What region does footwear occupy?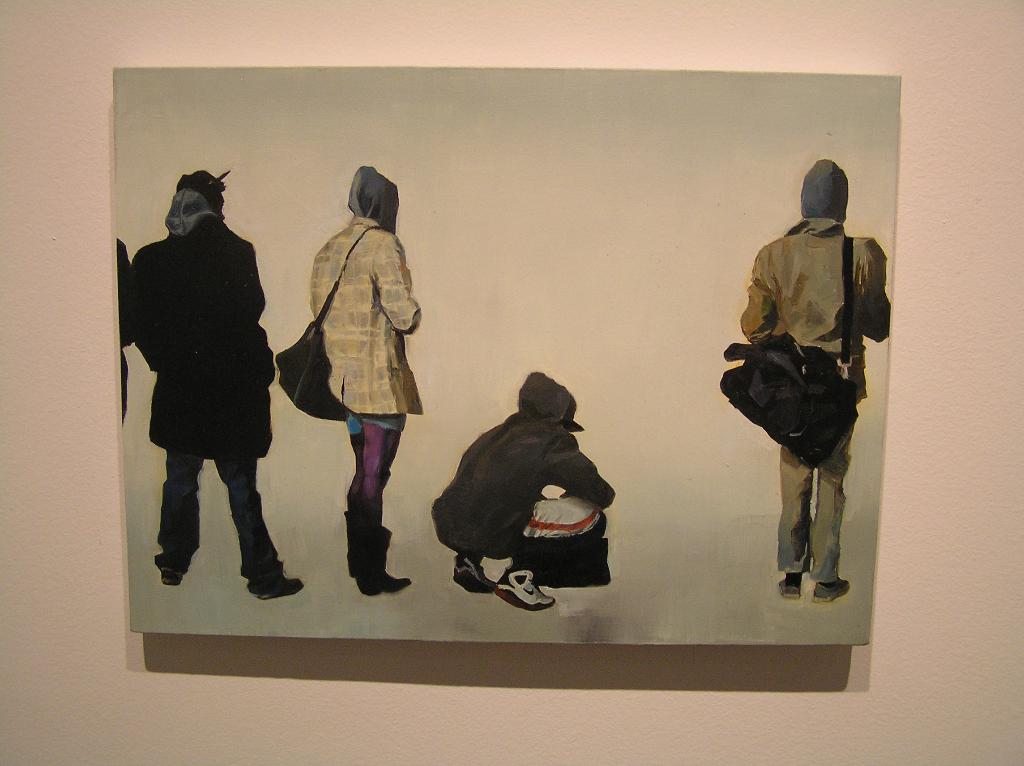
{"left": 155, "top": 554, "right": 186, "bottom": 583}.
